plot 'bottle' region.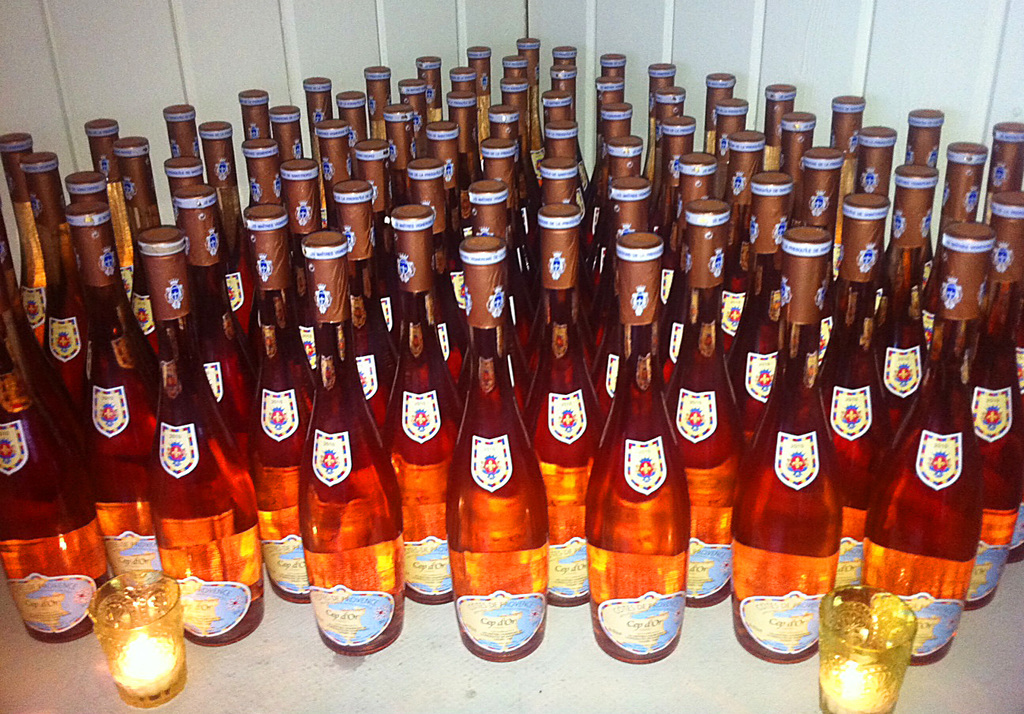
Plotted at (194,123,246,230).
